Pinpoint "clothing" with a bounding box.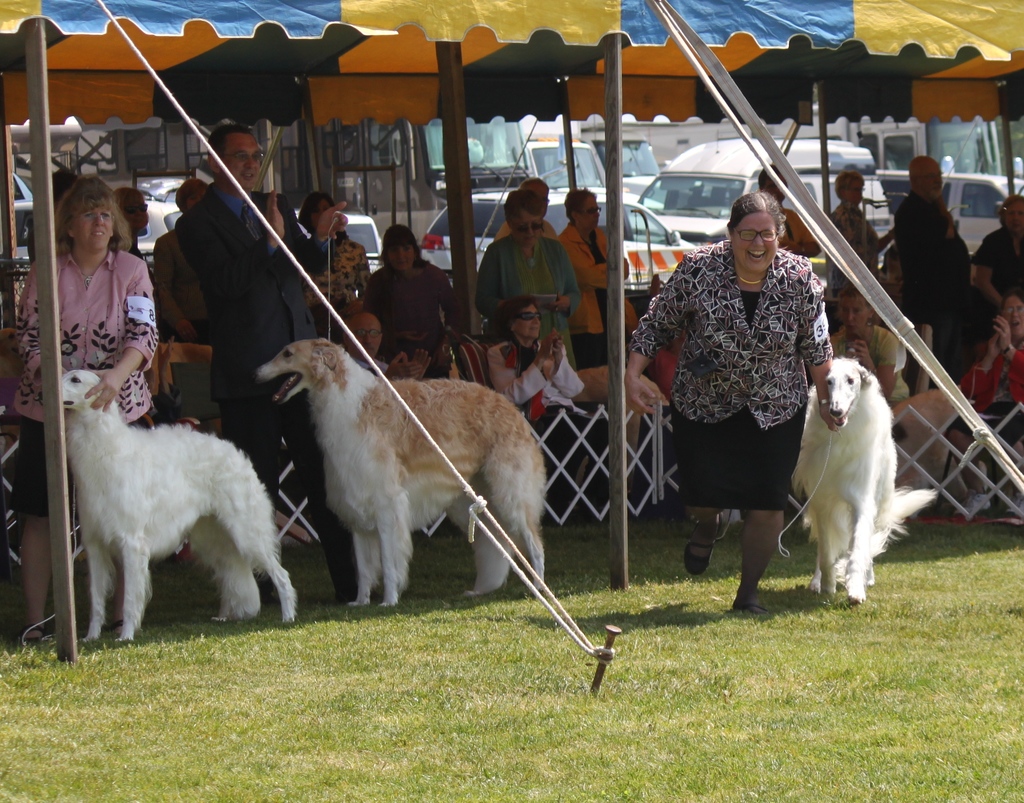
626 242 828 514.
